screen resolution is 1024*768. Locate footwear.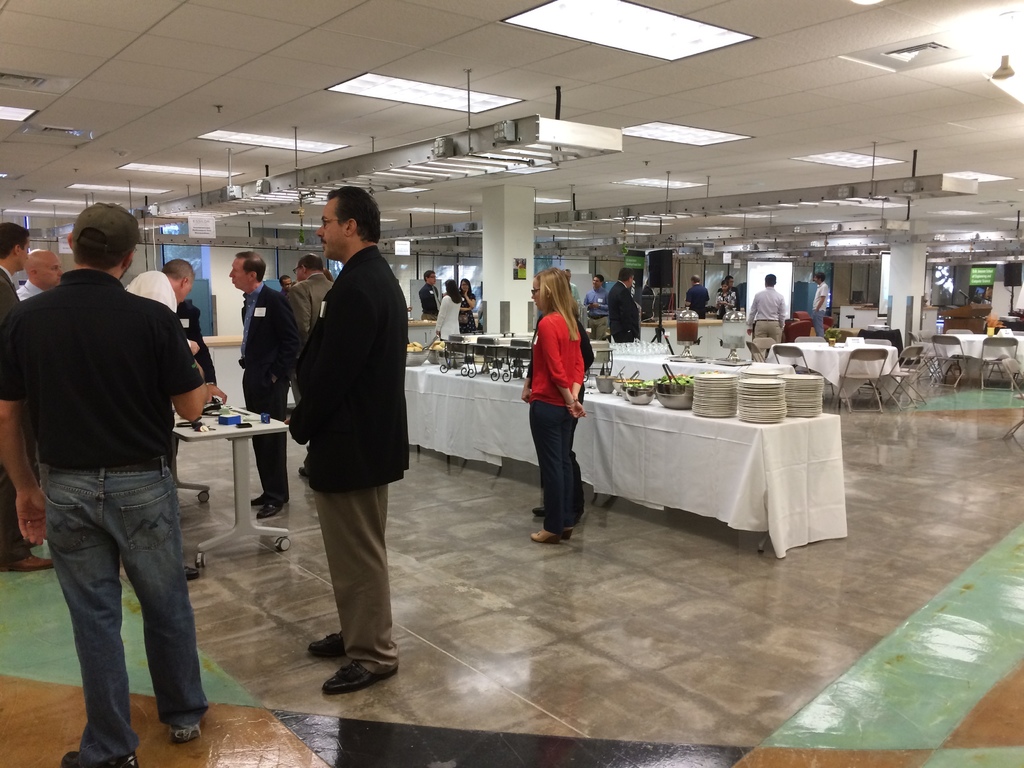
crop(259, 499, 284, 519).
